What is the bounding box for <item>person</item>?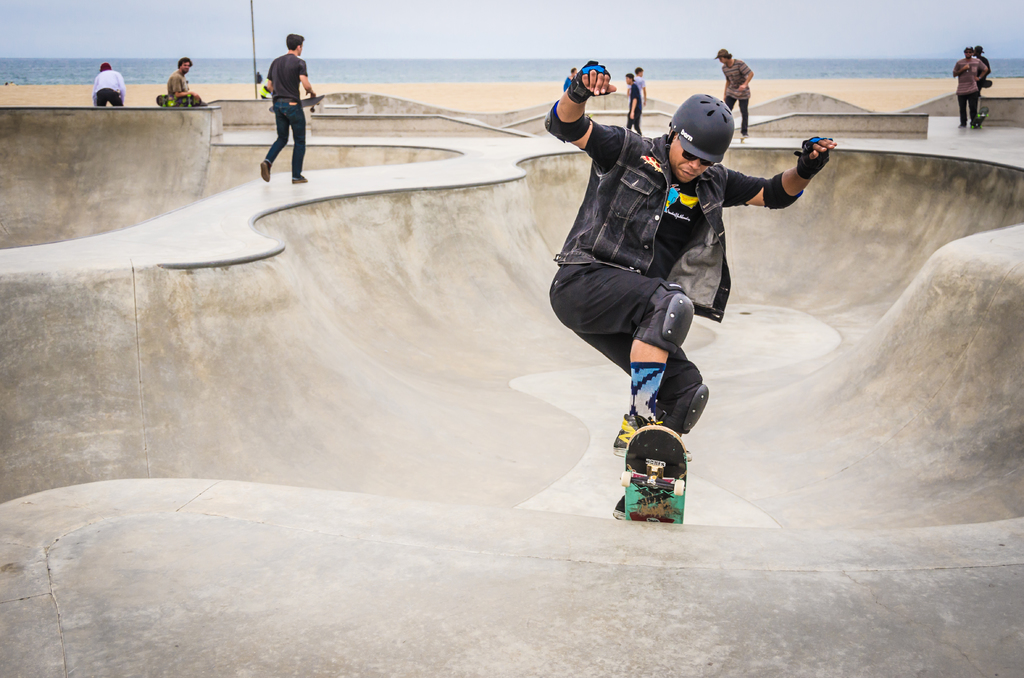
{"x1": 715, "y1": 49, "x2": 755, "y2": 142}.
